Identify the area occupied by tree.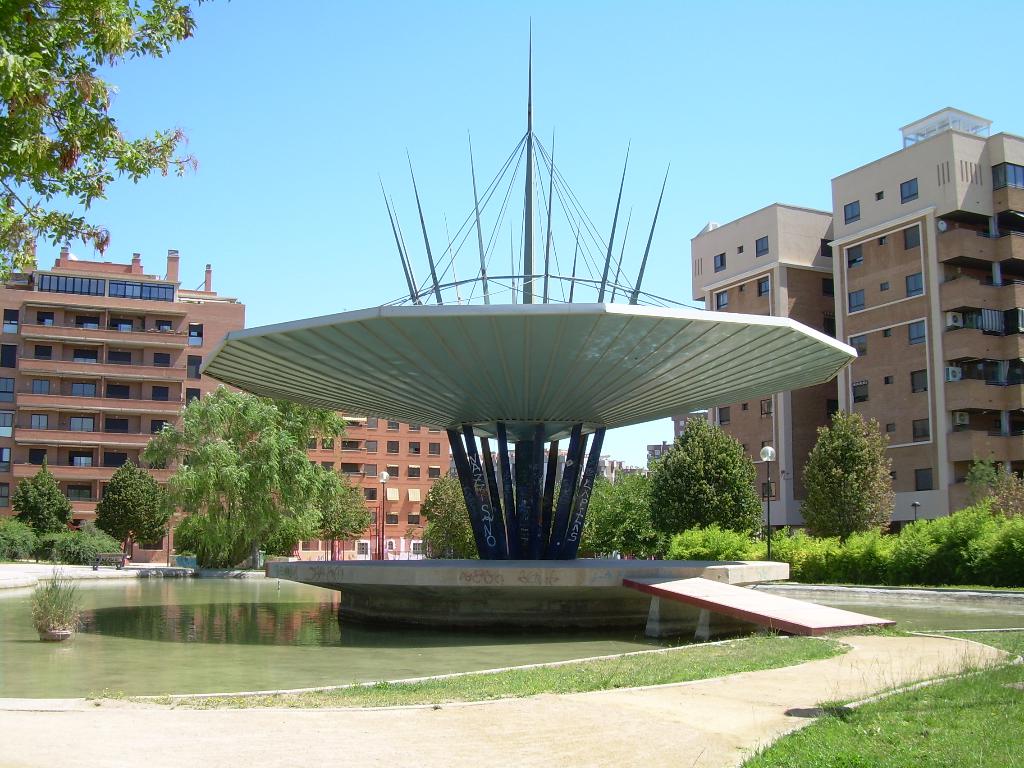
Area: box(957, 452, 1021, 519).
